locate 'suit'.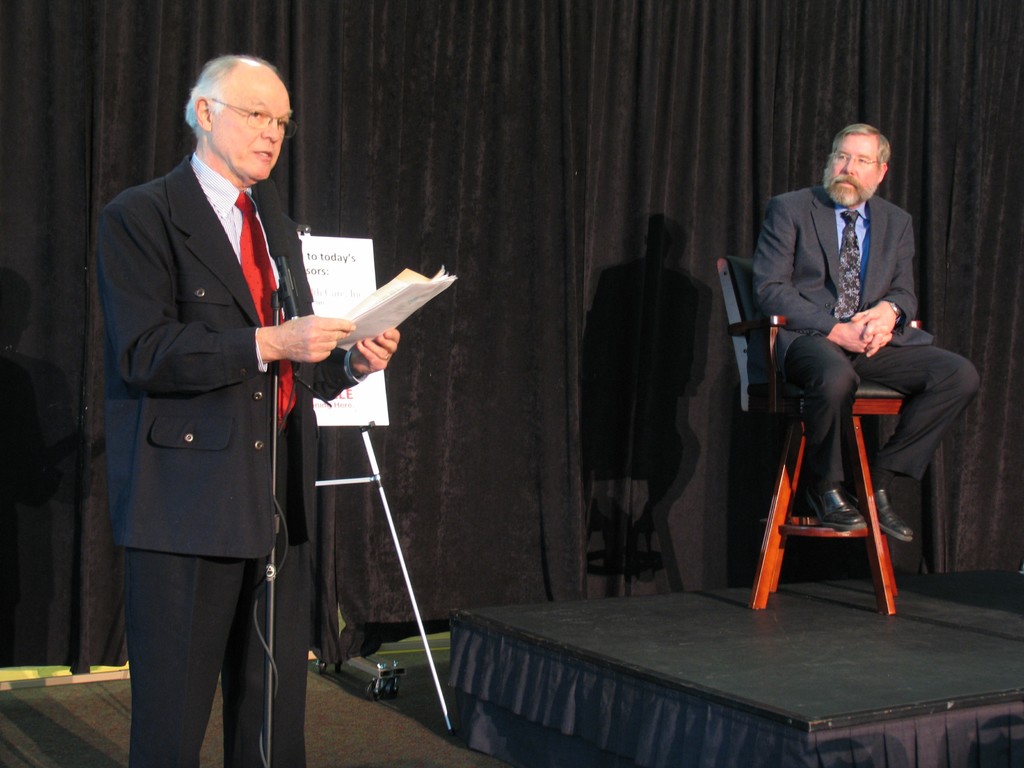
Bounding box: bbox(755, 182, 980, 490).
